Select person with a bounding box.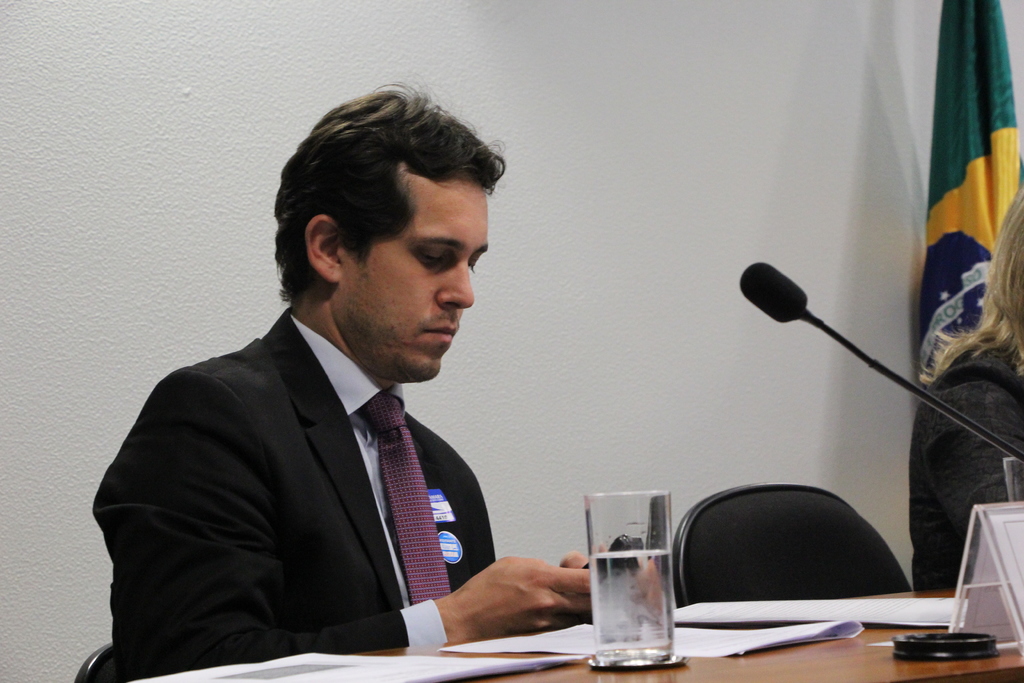
bbox=(106, 117, 566, 672).
